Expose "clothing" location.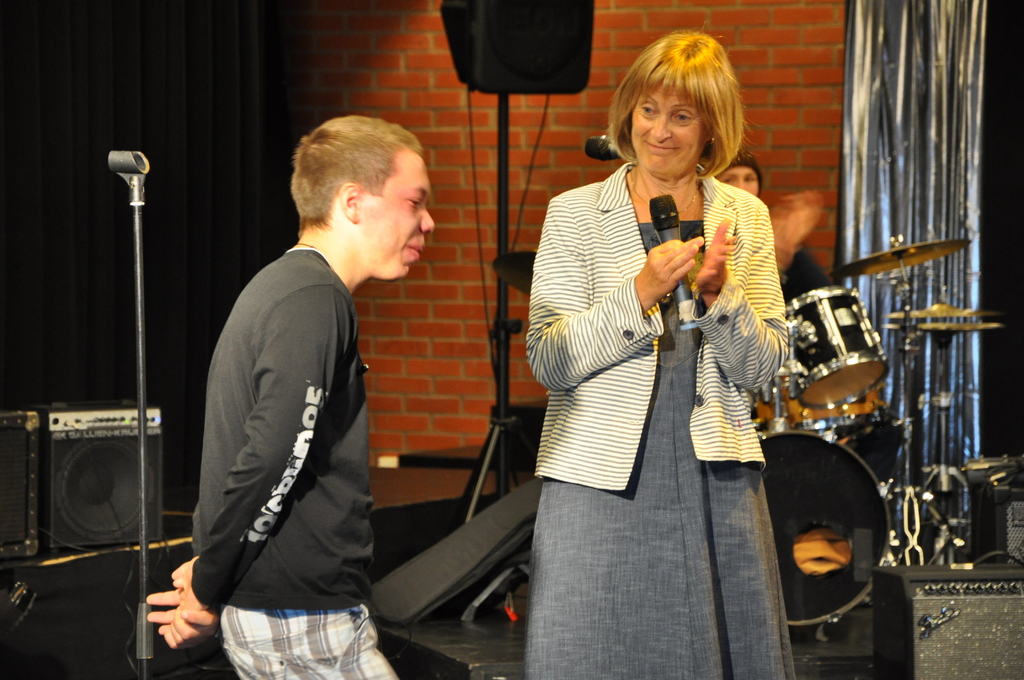
Exposed at [x1=773, y1=244, x2=832, y2=307].
